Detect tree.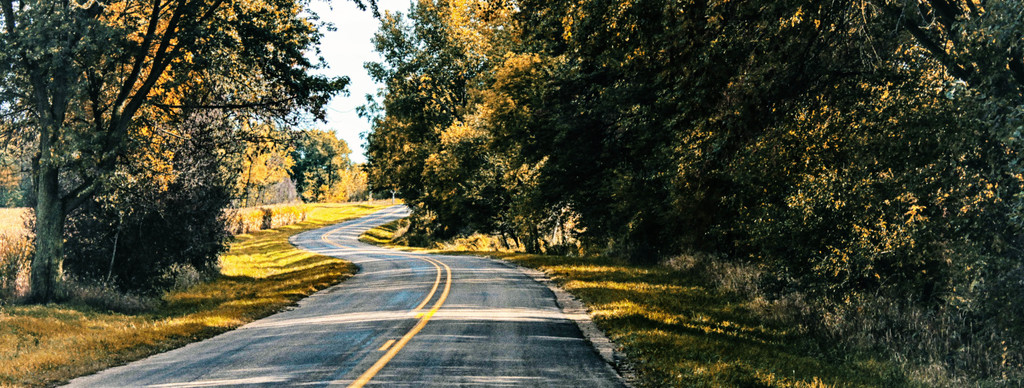
Detected at (1,99,80,217).
